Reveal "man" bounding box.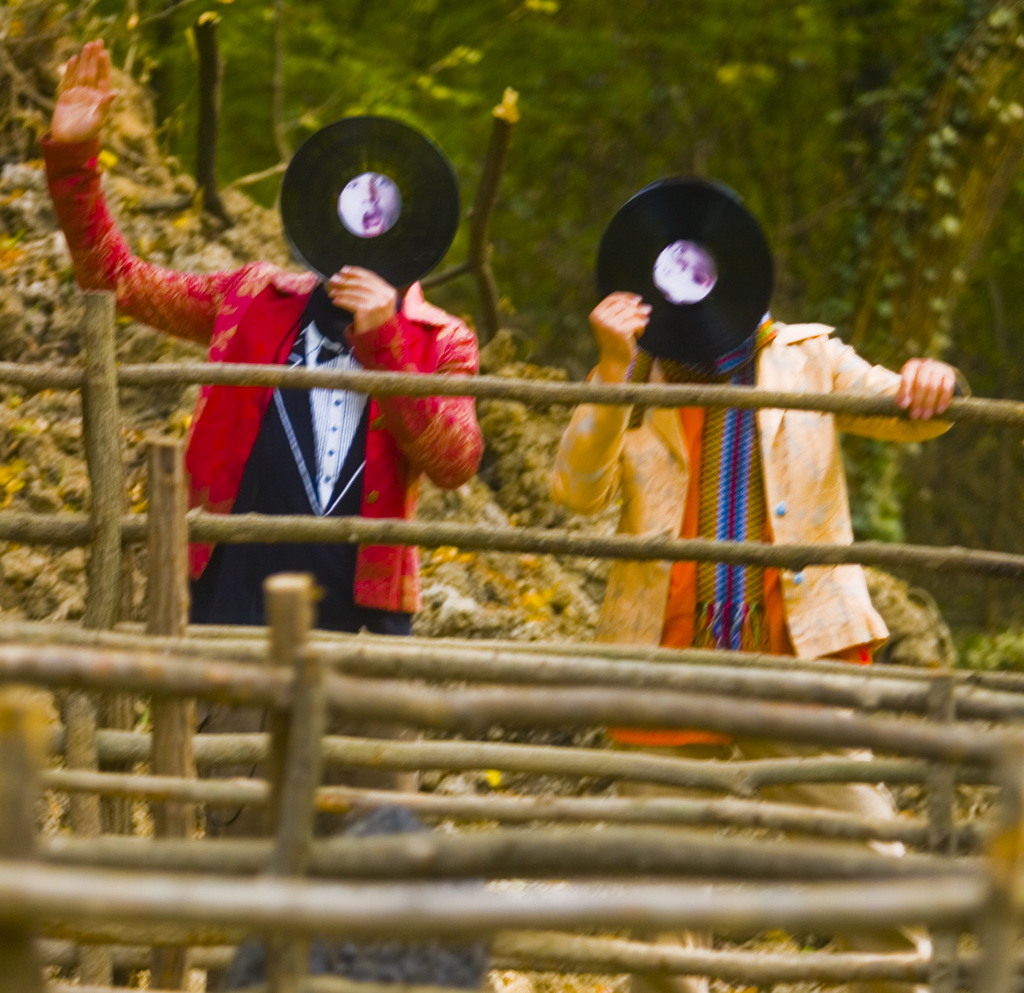
Revealed: [left=547, top=298, right=977, bottom=992].
